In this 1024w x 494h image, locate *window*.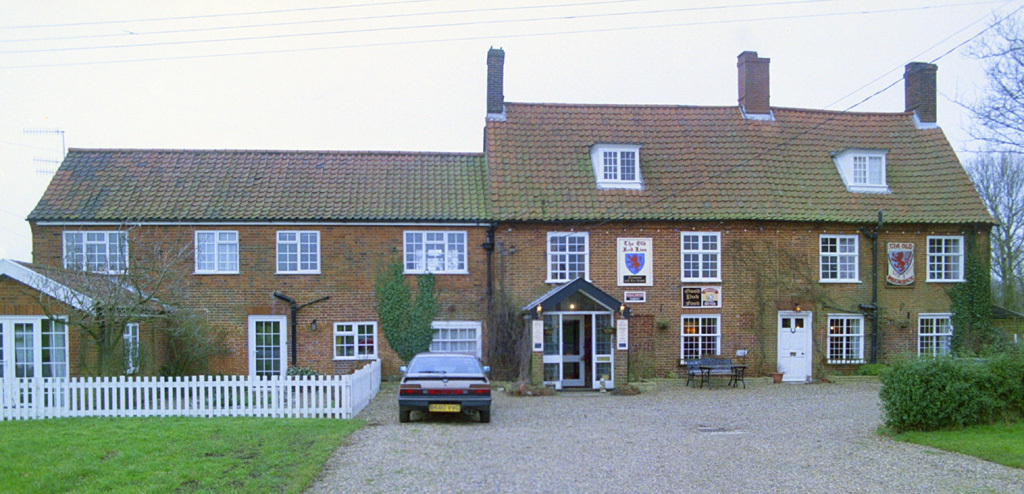
Bounding box: left=424, top=325, right=485, bottom=357.
